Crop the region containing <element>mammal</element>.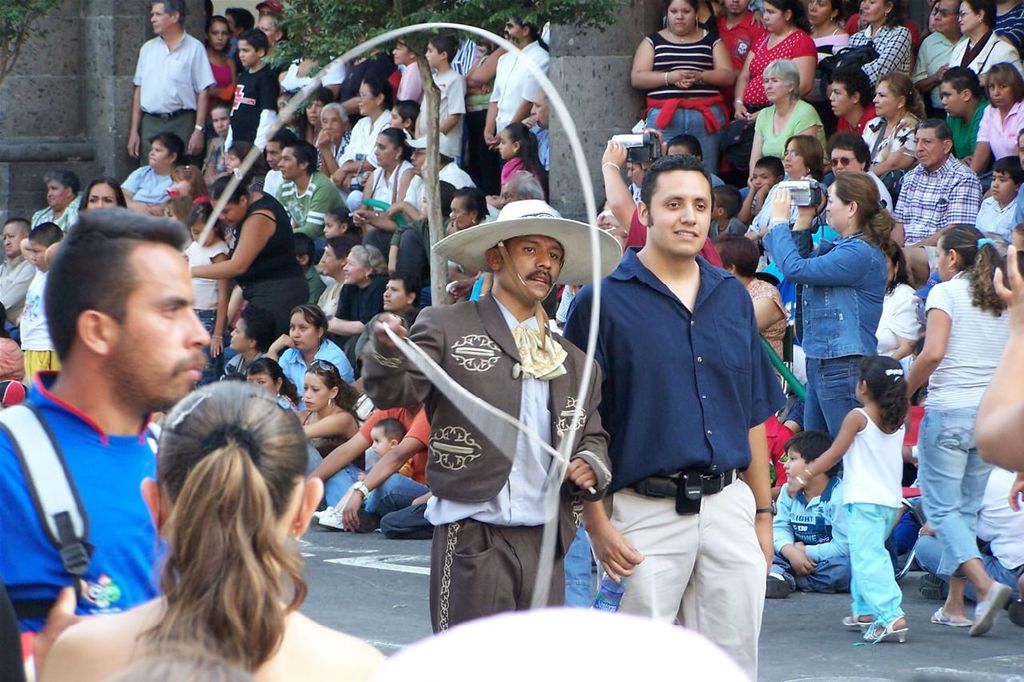
Crop region: (left=560, top=150, right=782, bottom=679).
